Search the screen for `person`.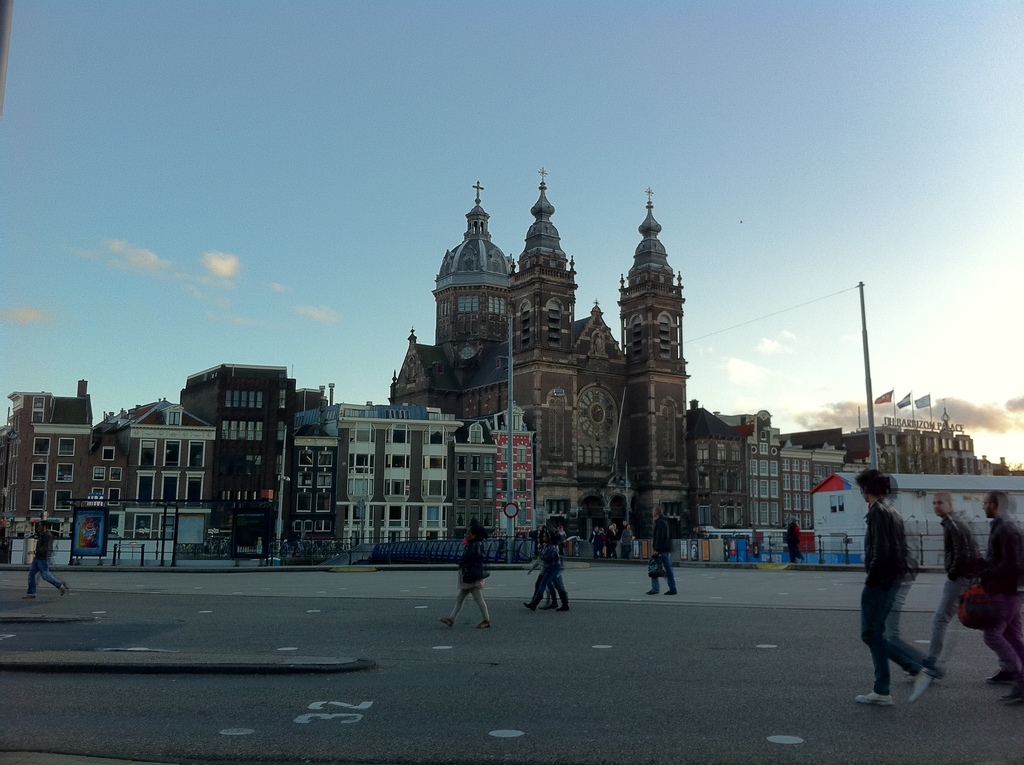
Found at BBox(980, 489, 1023, 709).
